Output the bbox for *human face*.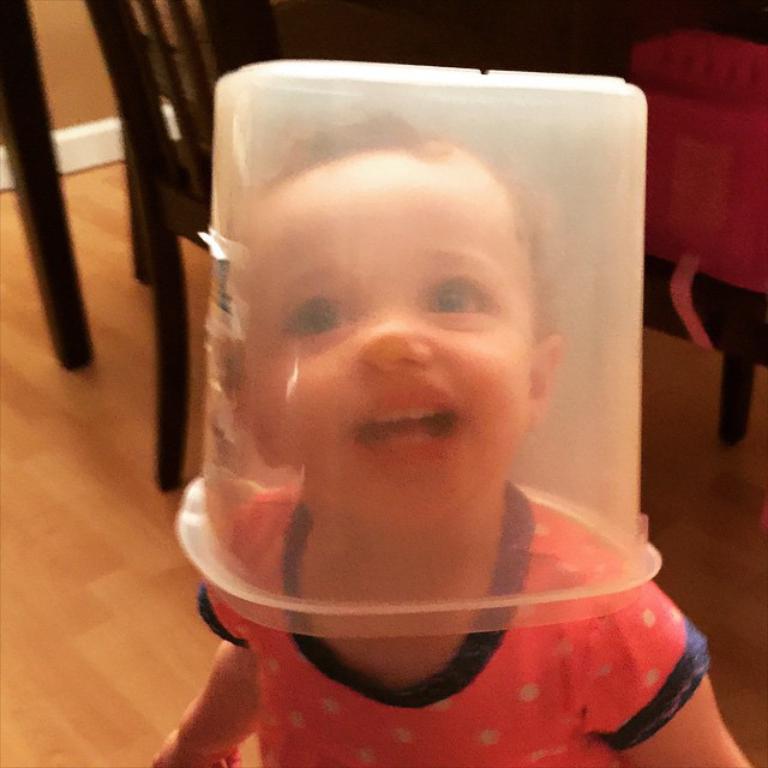
(228,144,530,529).
